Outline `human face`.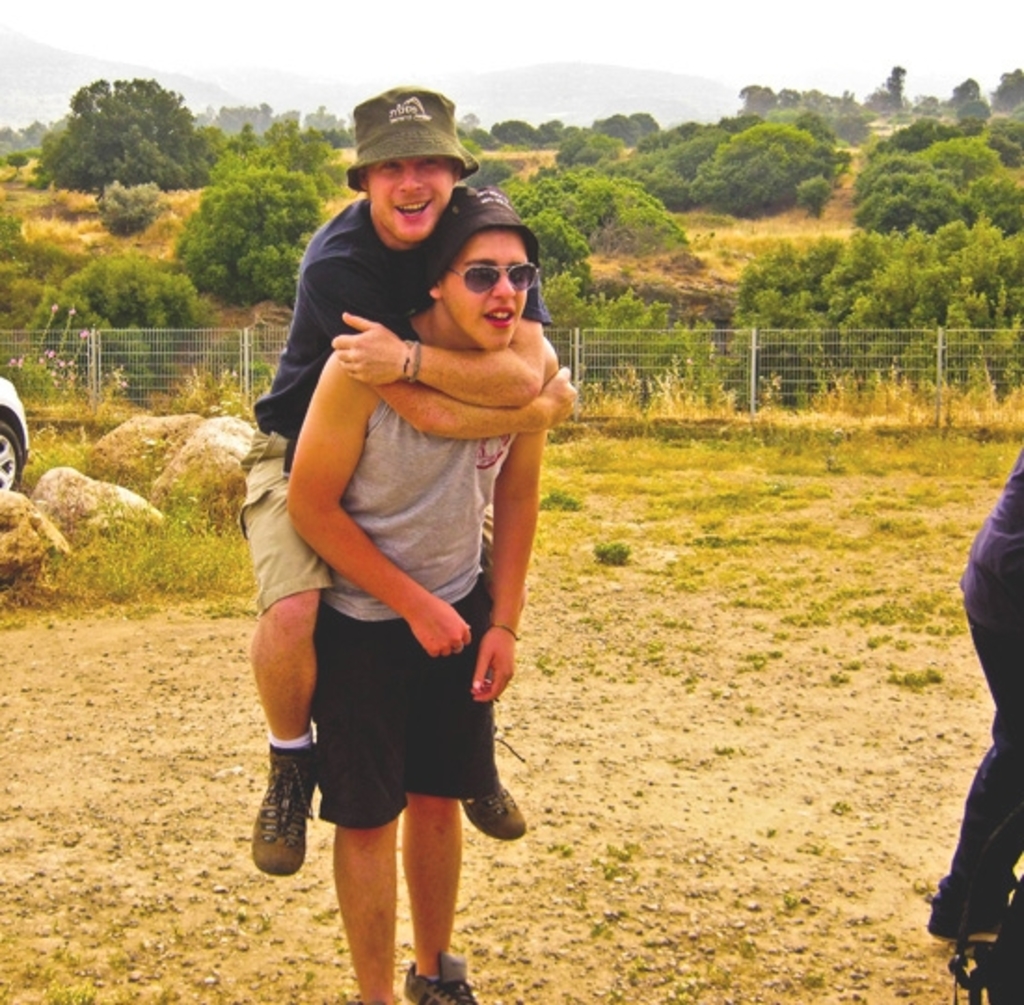
Outline: box=[365, 154, 451, 244].
